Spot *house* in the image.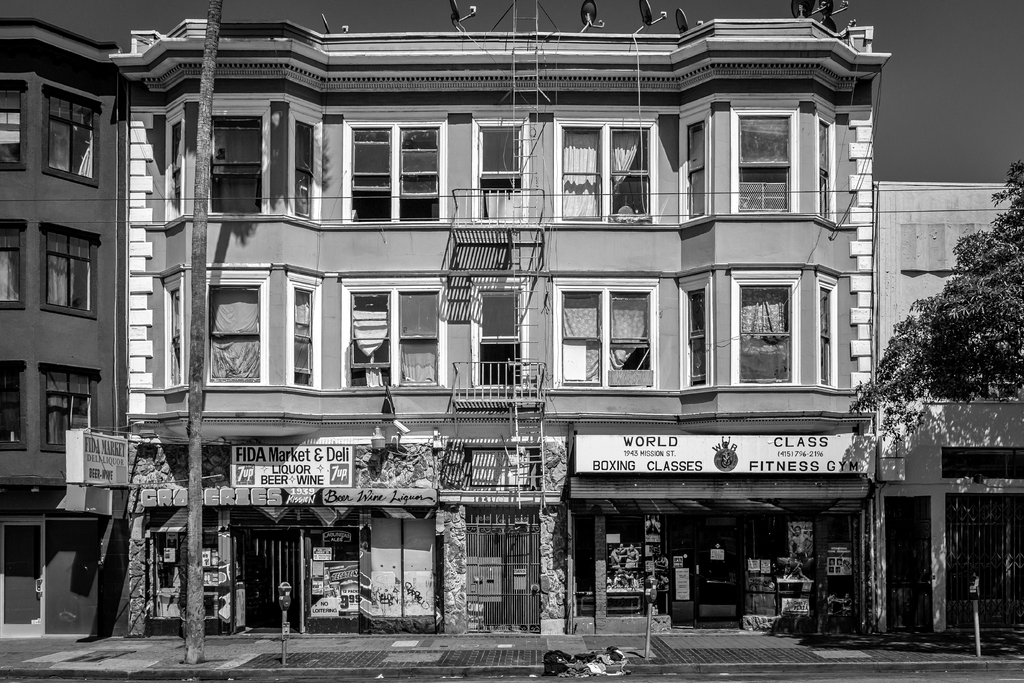
*house* found at 3/8/122/650.
